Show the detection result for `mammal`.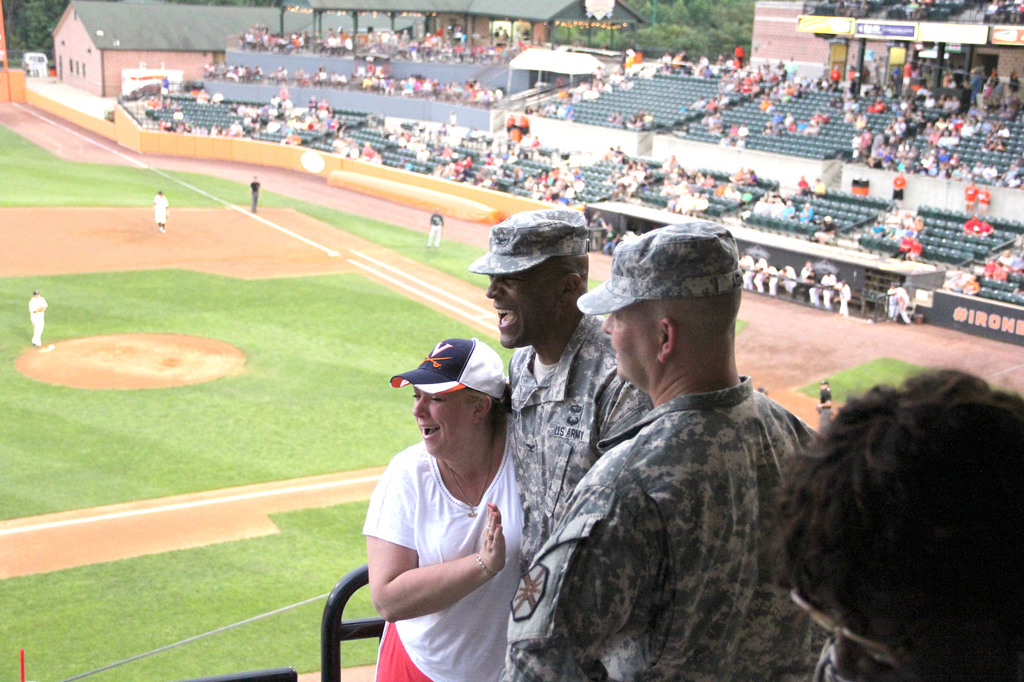
pyautogui.locateOnScreen(813, 178, 825, 199).
